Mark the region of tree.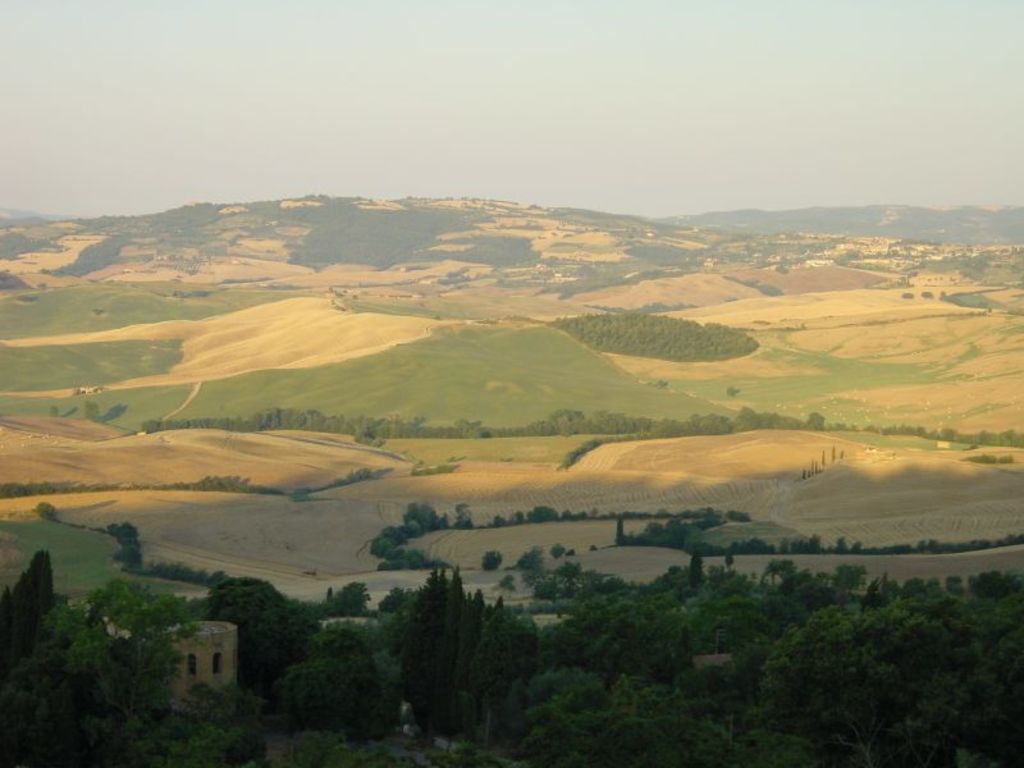
Region: [289,627,370,685].
